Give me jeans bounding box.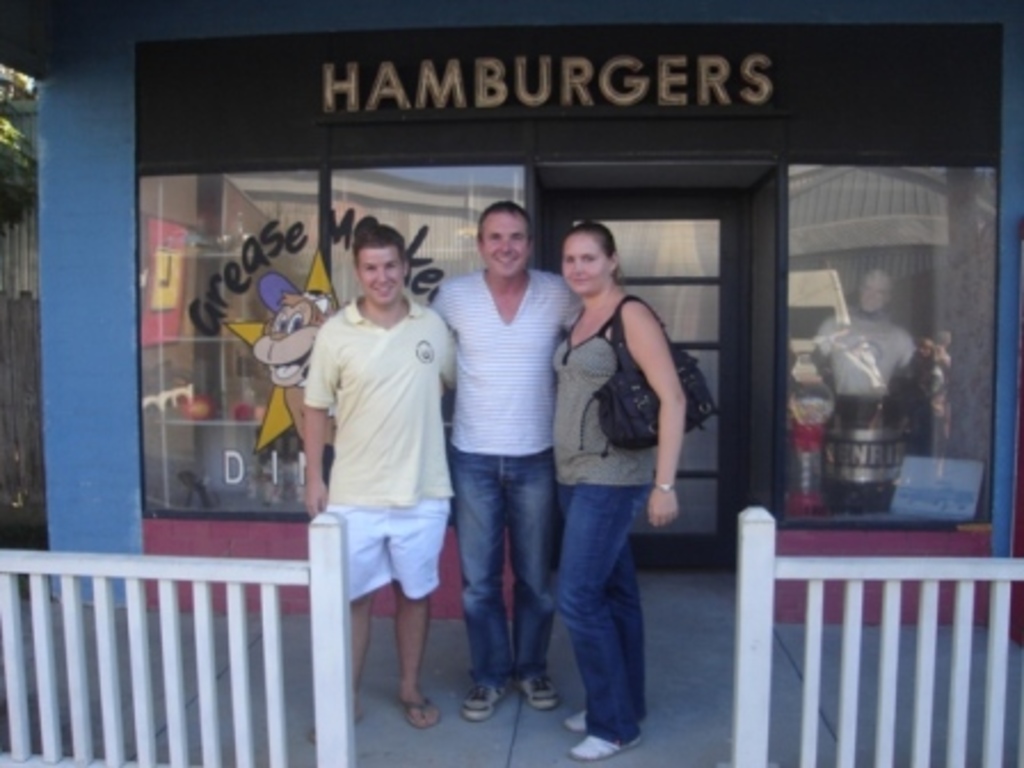
{"left": 448, "top": 453, "right": 549, "bottom": 686}.
